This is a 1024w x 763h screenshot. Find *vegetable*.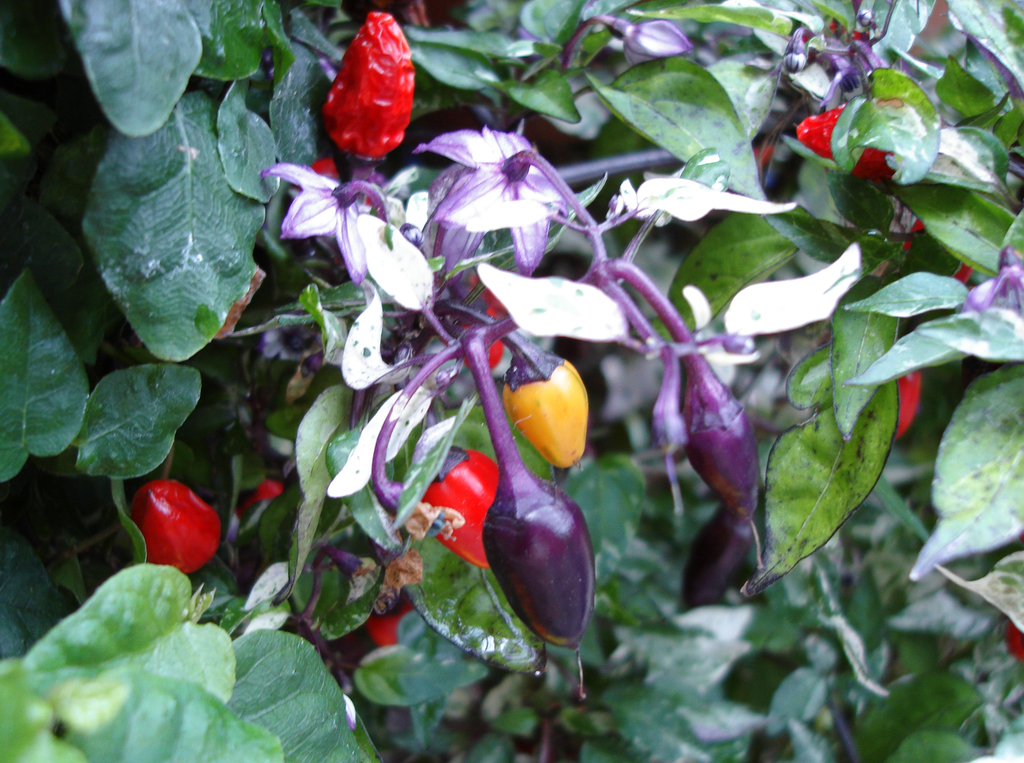
Bounding box: 676, 501, 764, 610.
